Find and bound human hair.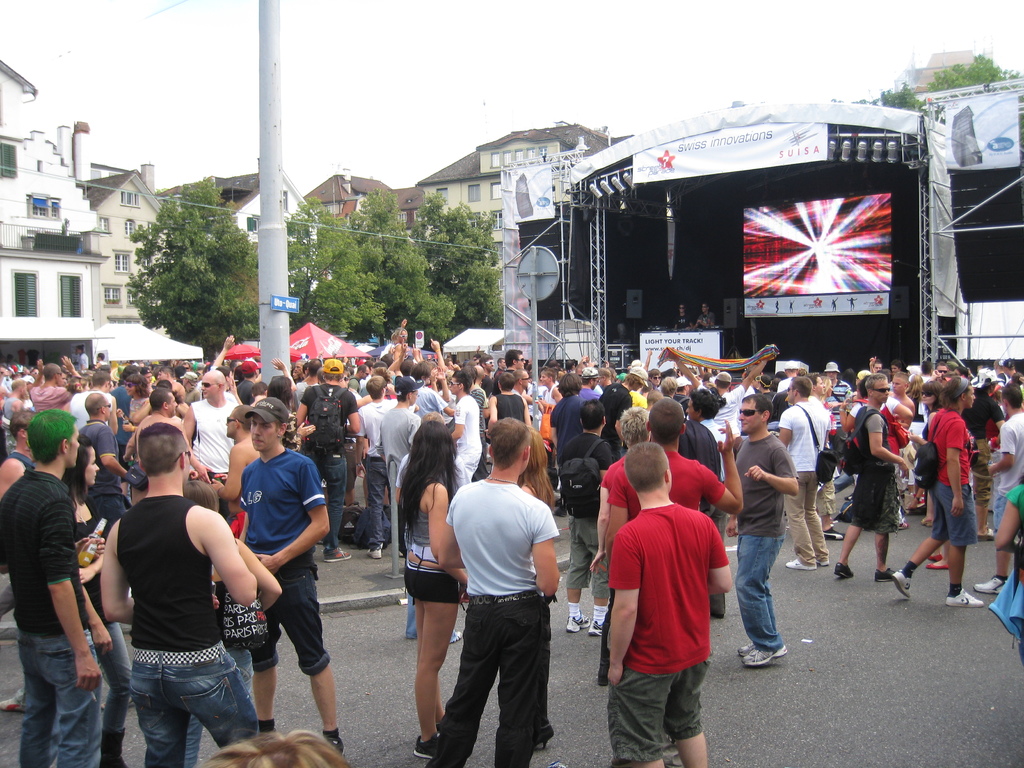
Bound: 308, 358, 321, 378.
